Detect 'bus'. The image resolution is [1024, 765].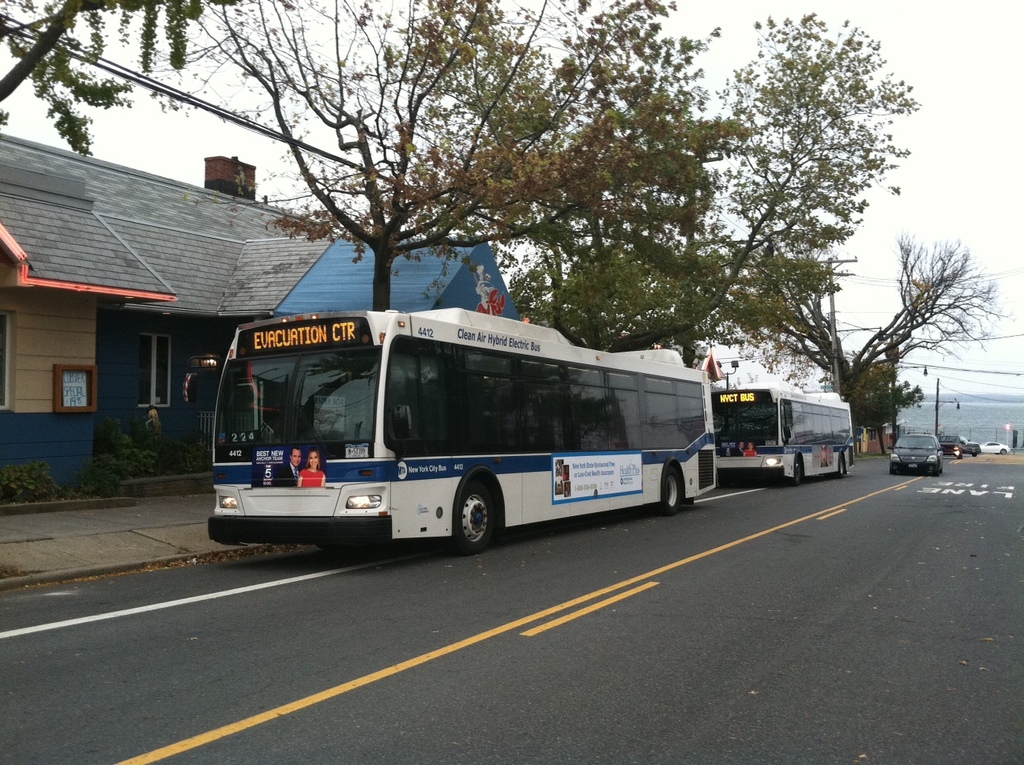
<region>709, 386, 856, 483</region>.
